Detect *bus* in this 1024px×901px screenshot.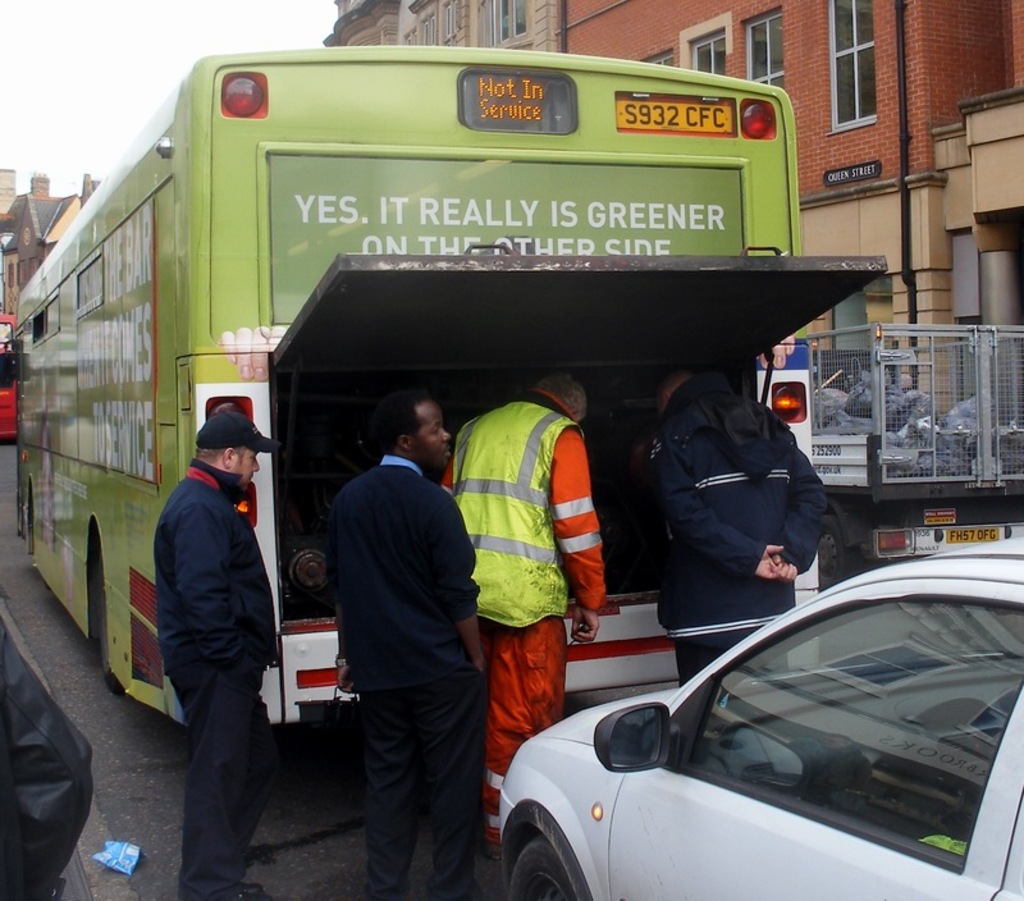
Detection: <region>0, 315, 18, 440</region>.
